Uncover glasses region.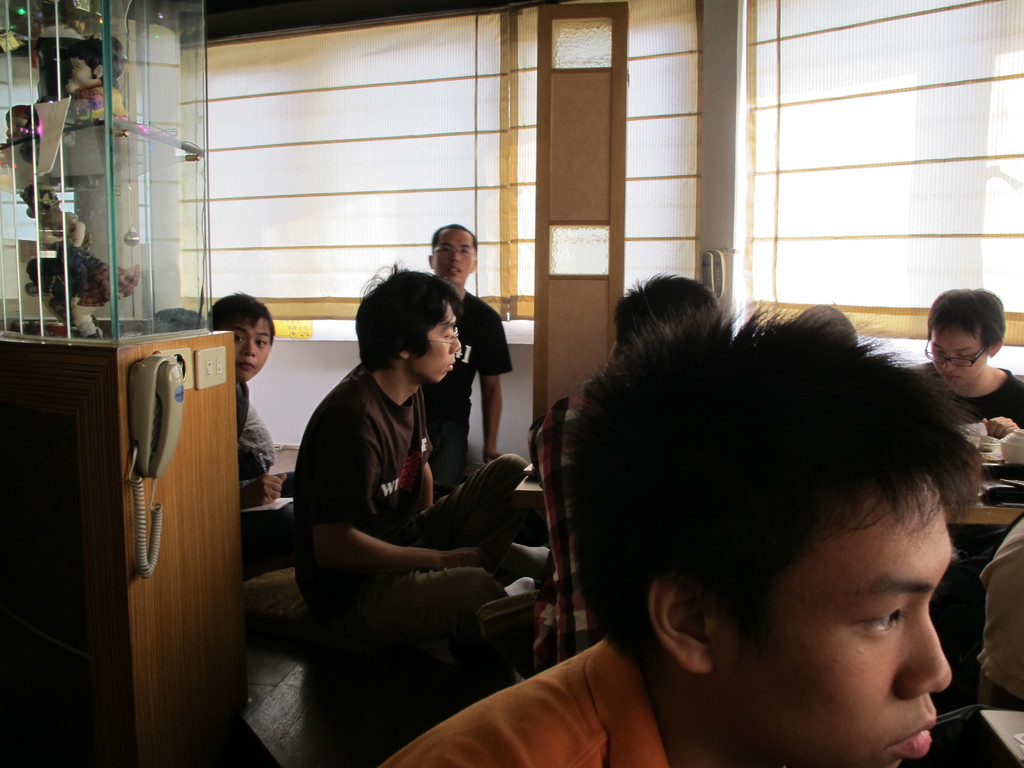
Uncovered: 413 323 468 348.
